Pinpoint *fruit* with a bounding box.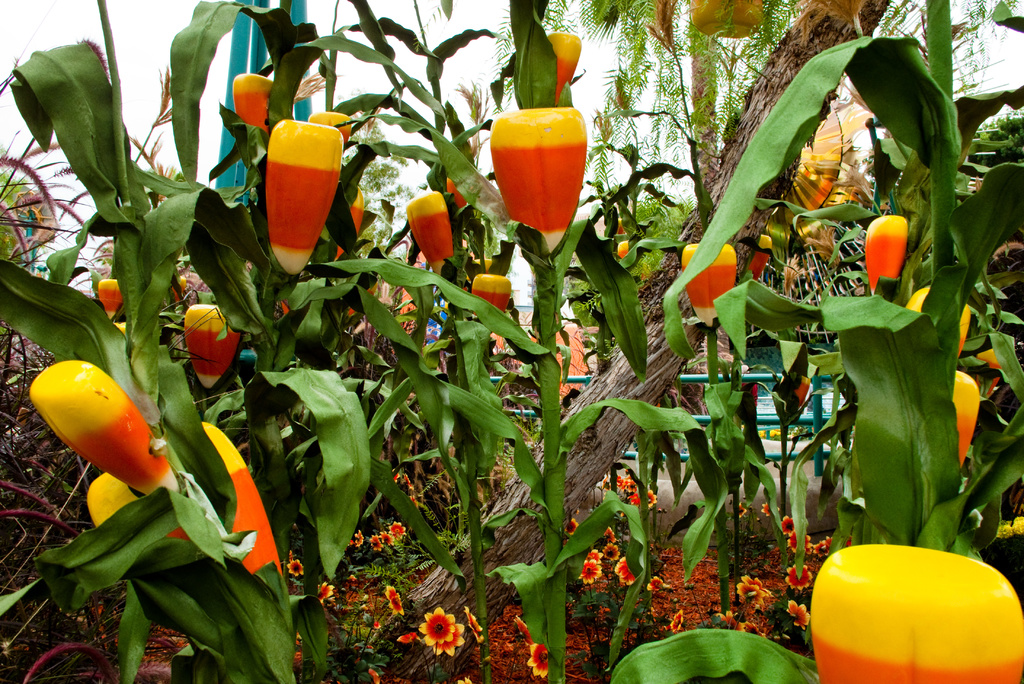
<bbox>953, 364, 980, 464</bbox>.
